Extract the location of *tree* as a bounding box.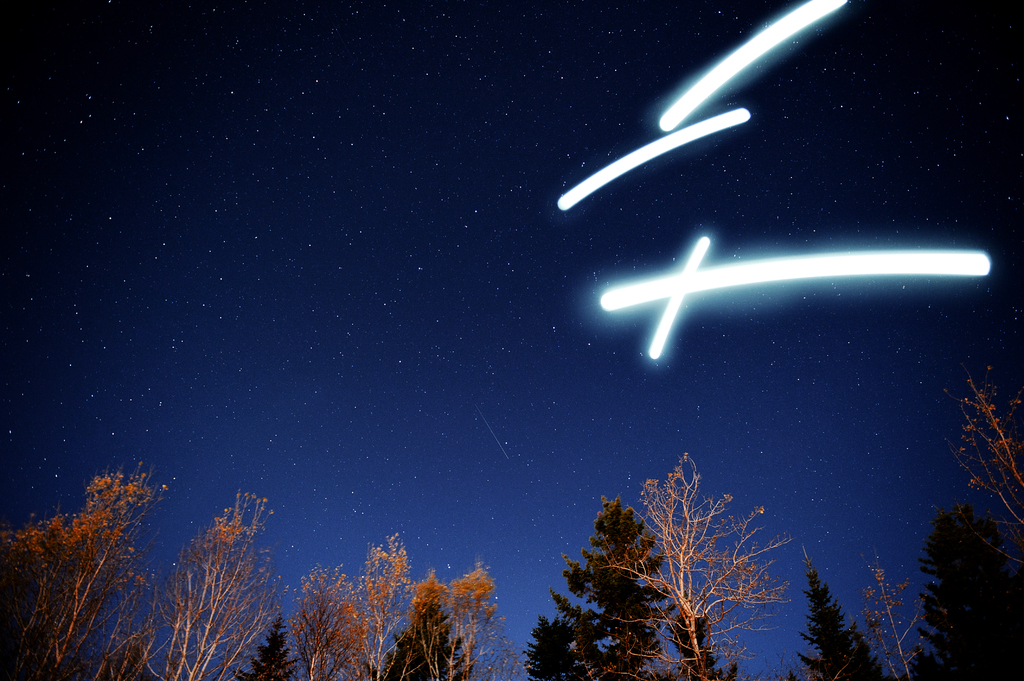
detection(954, 371, 1023, 539).
